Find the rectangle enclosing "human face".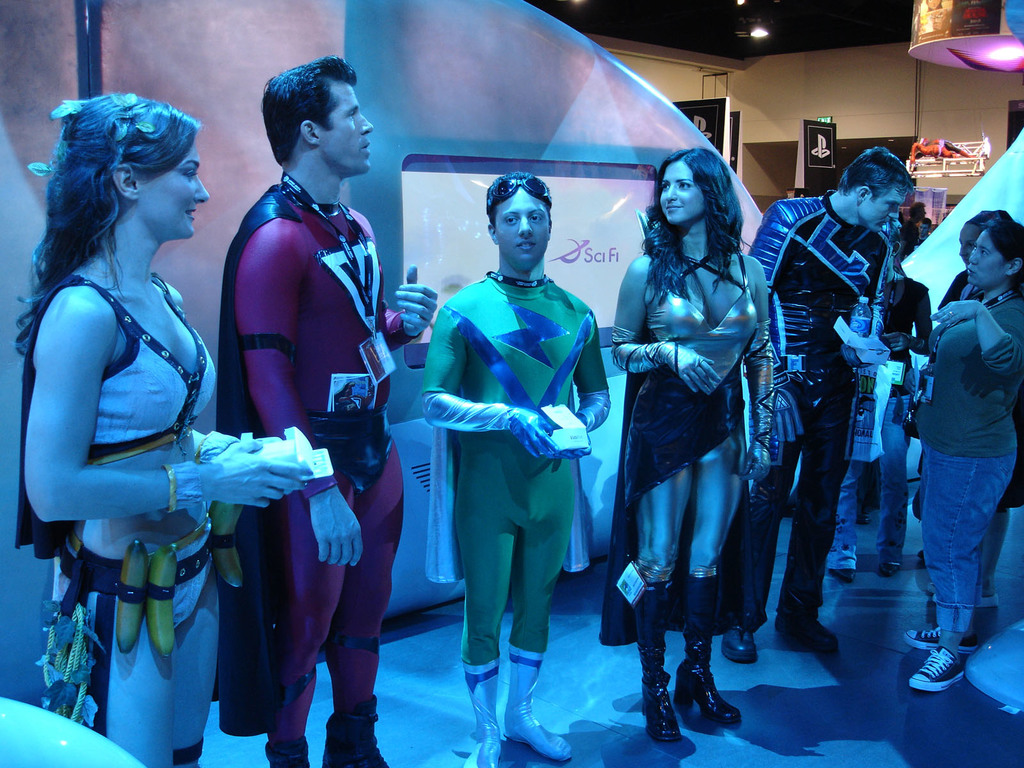
x1=856 y1=188 x2=901 y2=232.
